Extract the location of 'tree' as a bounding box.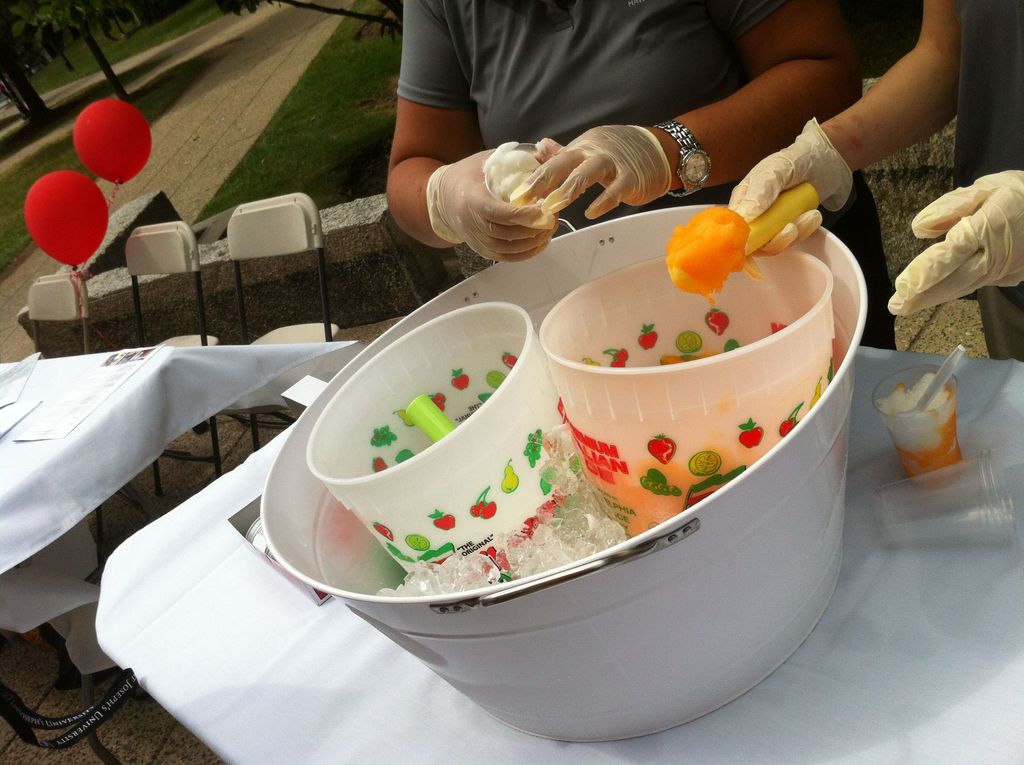
{"left": 0, "top": 3, "right": 52, "bottom": 124}.
